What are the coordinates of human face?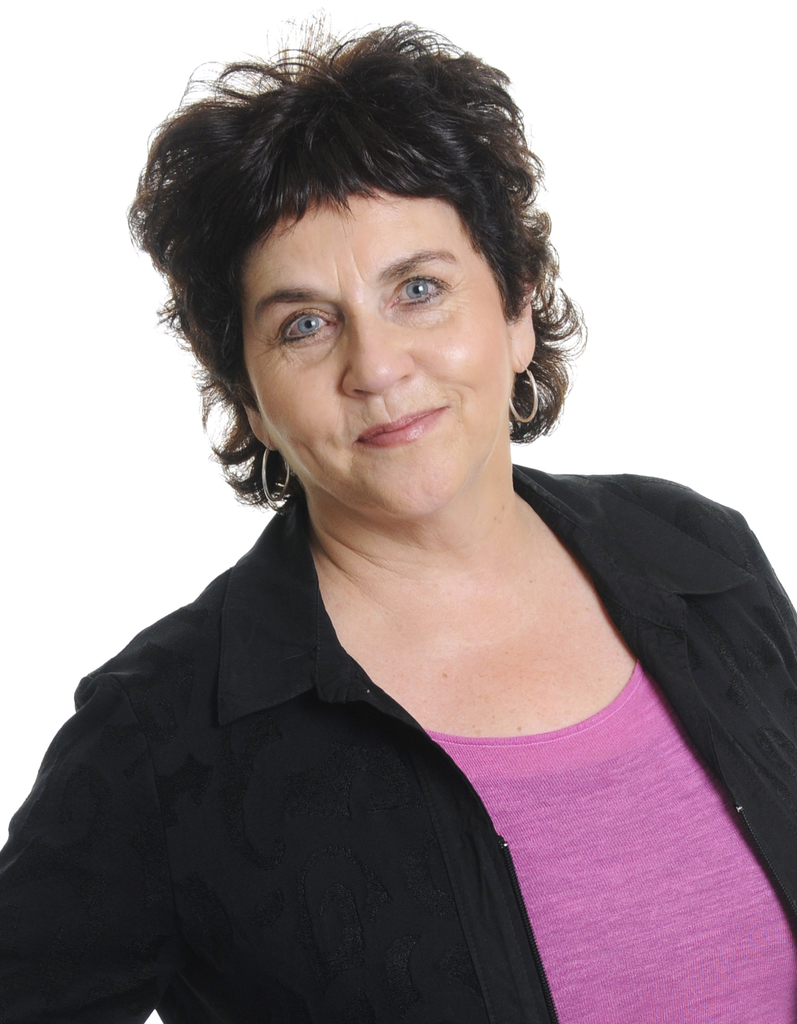
243:187:516:519.
